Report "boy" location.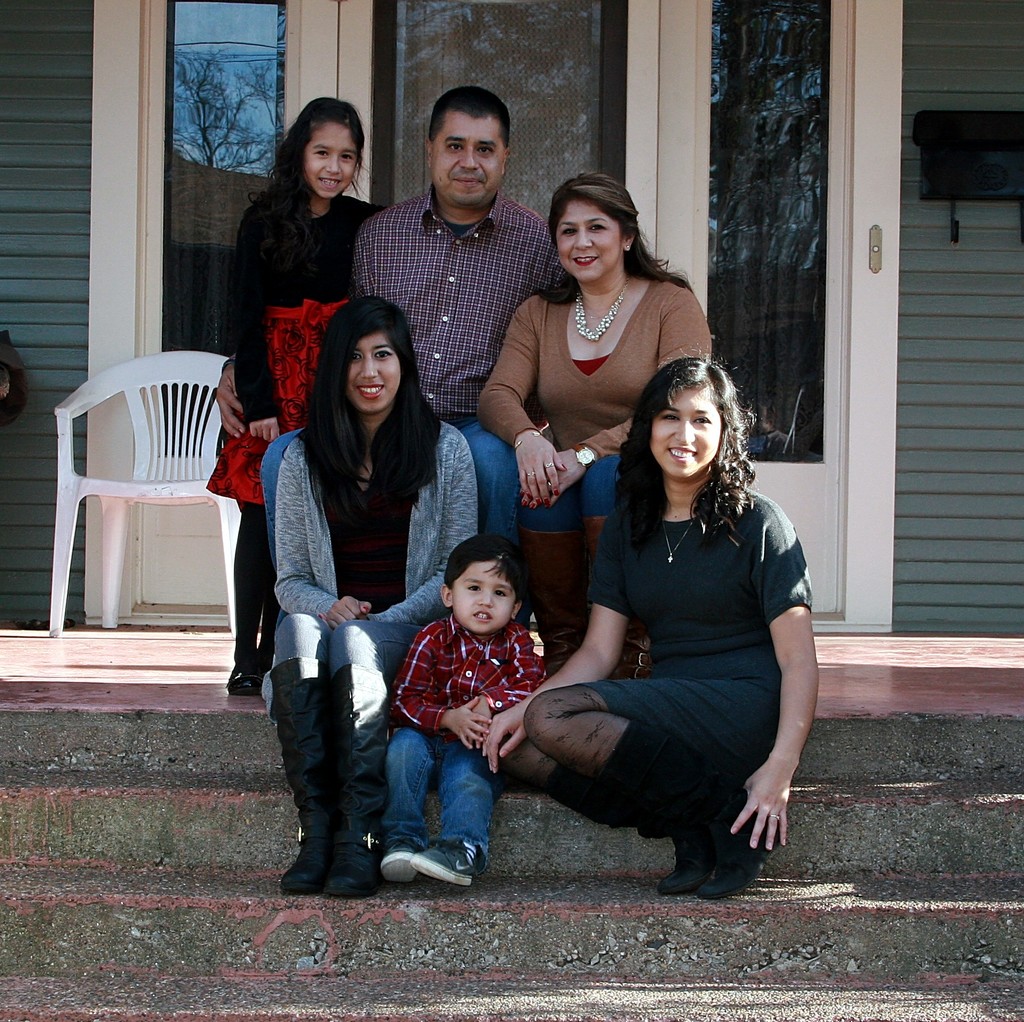
Report: 378/518/568/888.
